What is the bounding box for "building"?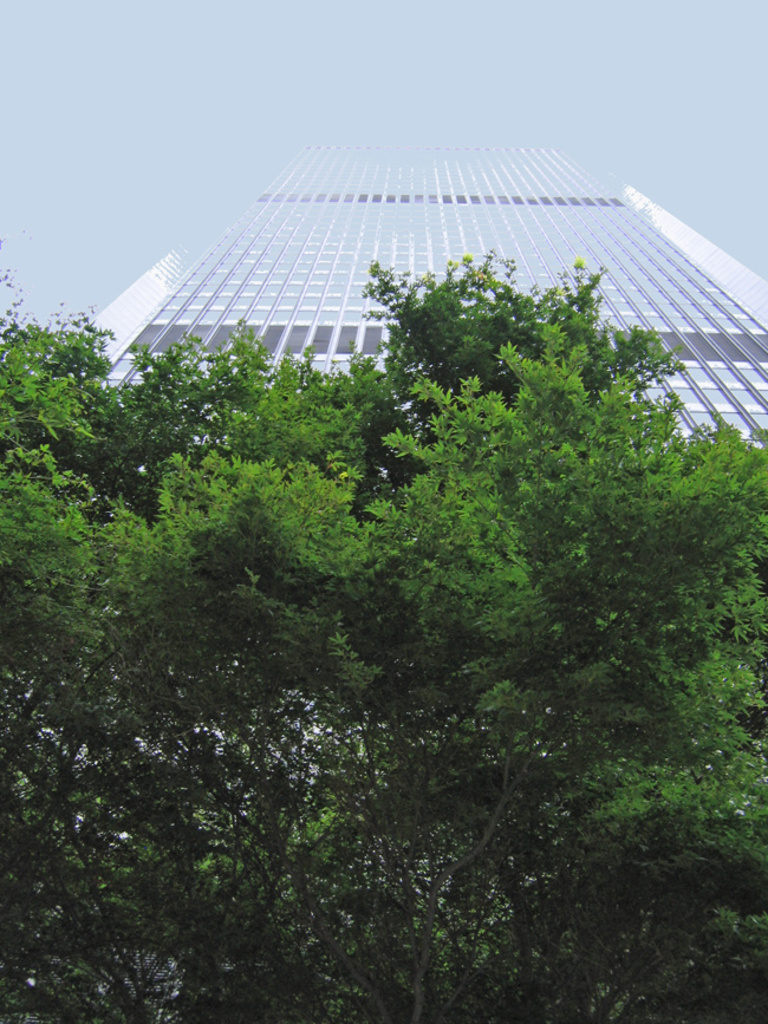
l=20, t=146, r=767, b=1023.
